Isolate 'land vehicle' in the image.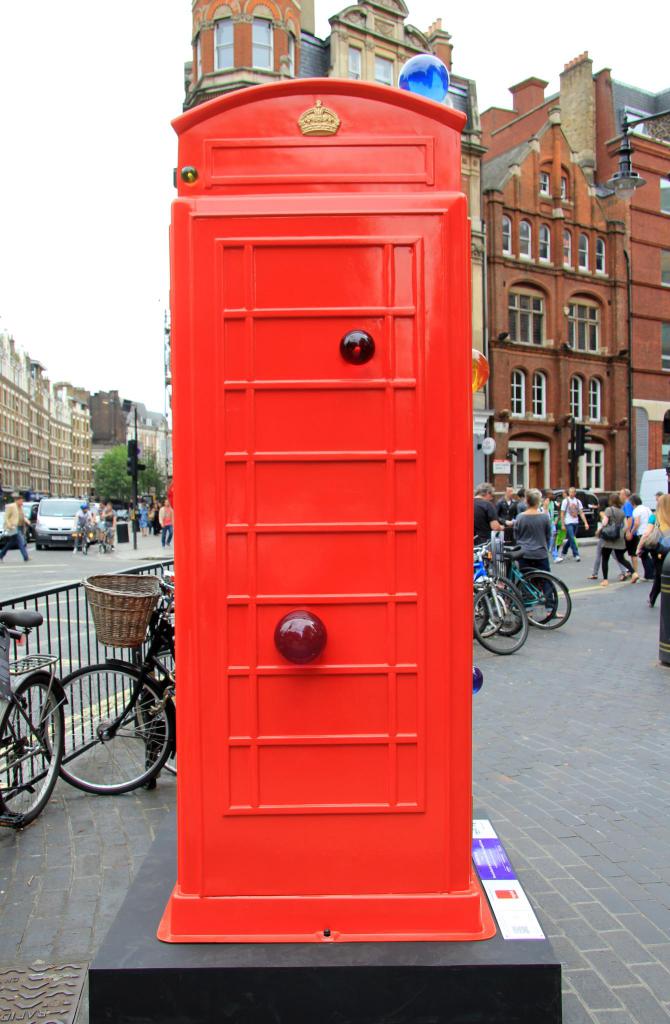
Isolated region: (left=12, top=492, right=88, bottom=552).
